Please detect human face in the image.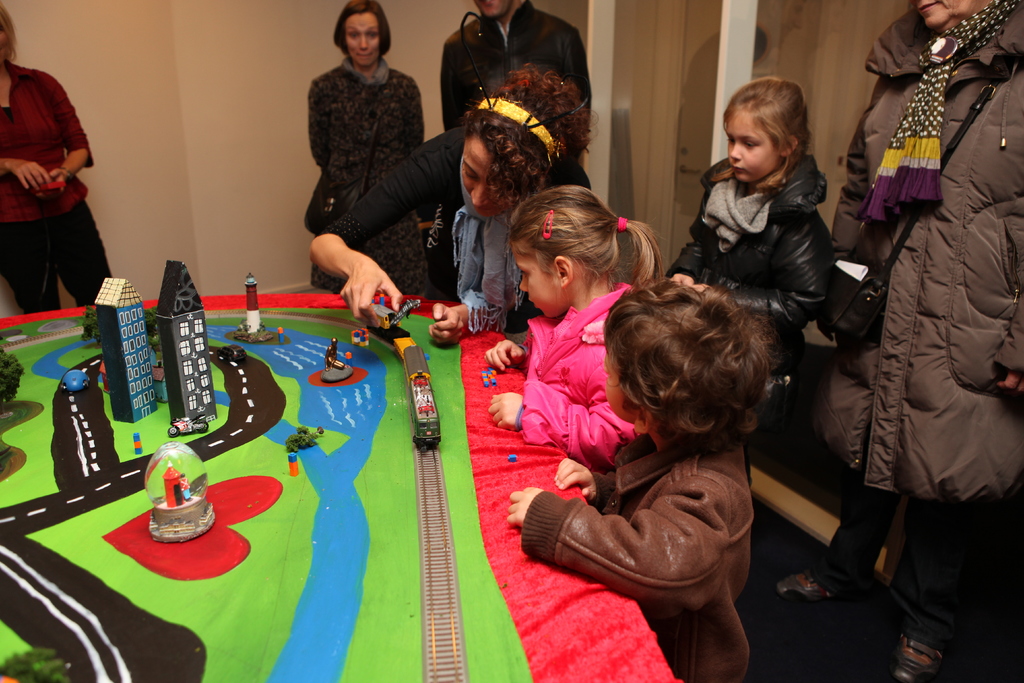
x1=728 y1=109 x2=781 y2=179.
